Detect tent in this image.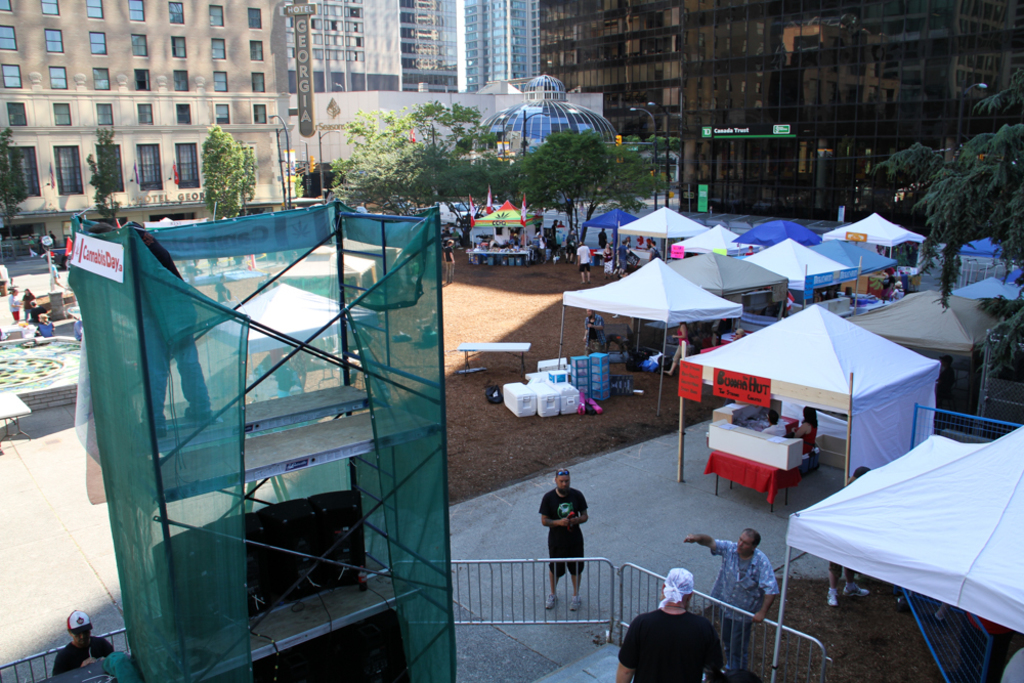
Detection: x1=820, y1=211, x2=936, y2=264.
